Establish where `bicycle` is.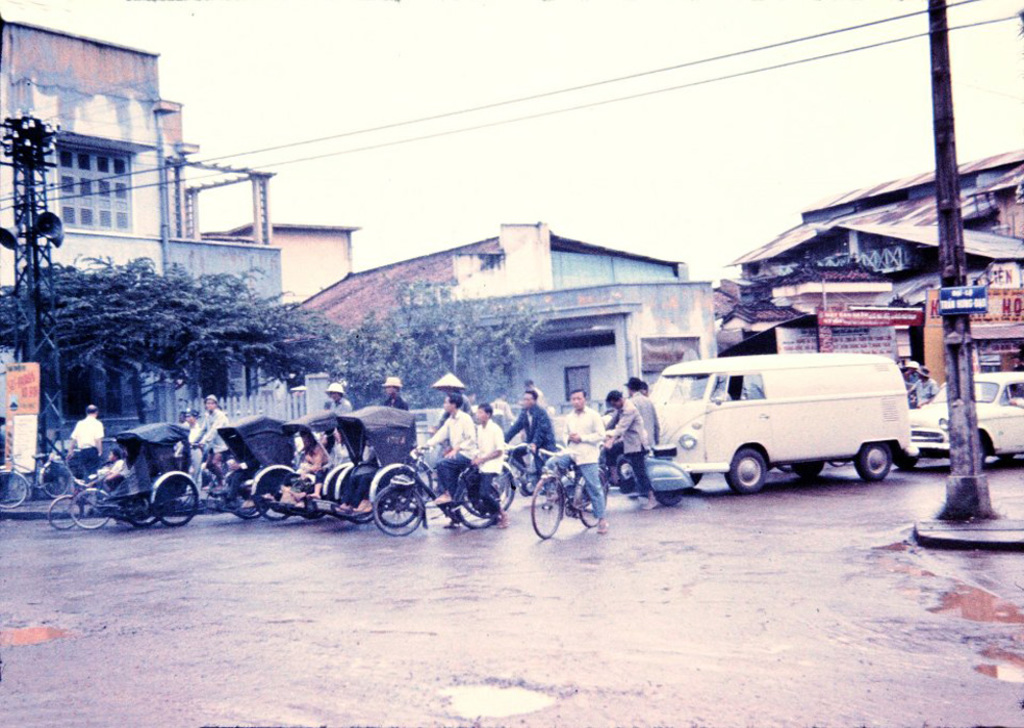
Established at <region>526, 448, 603, 555</region>.
